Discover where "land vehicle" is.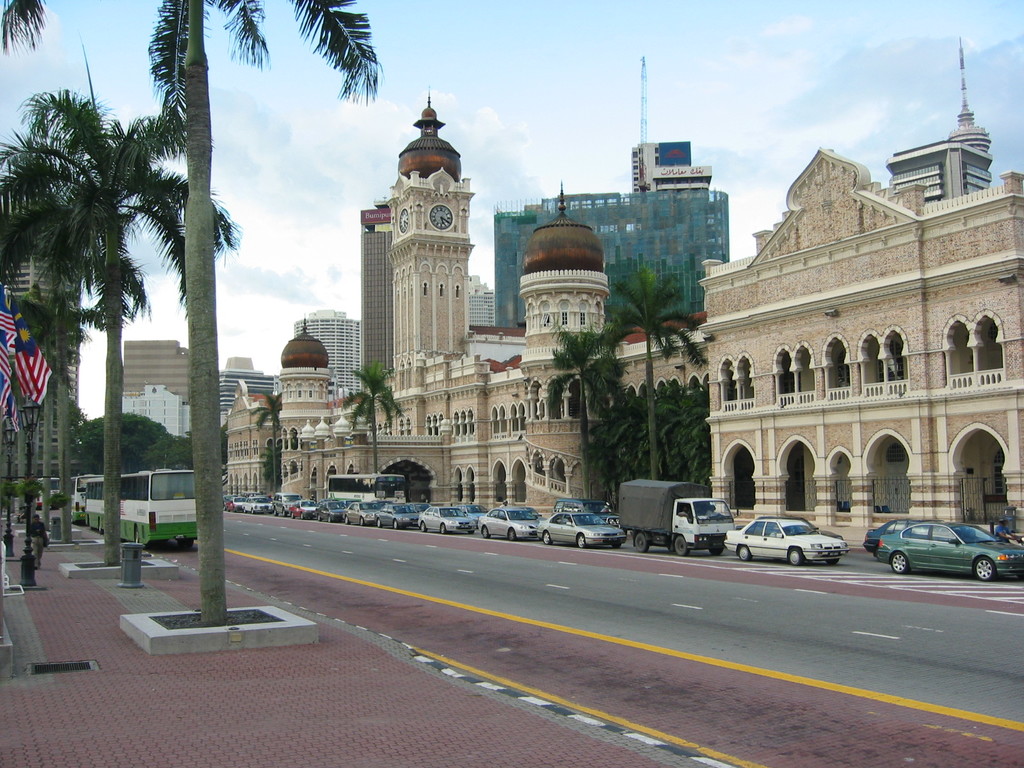
Discovered at box=[620, 477, 734, 556].
